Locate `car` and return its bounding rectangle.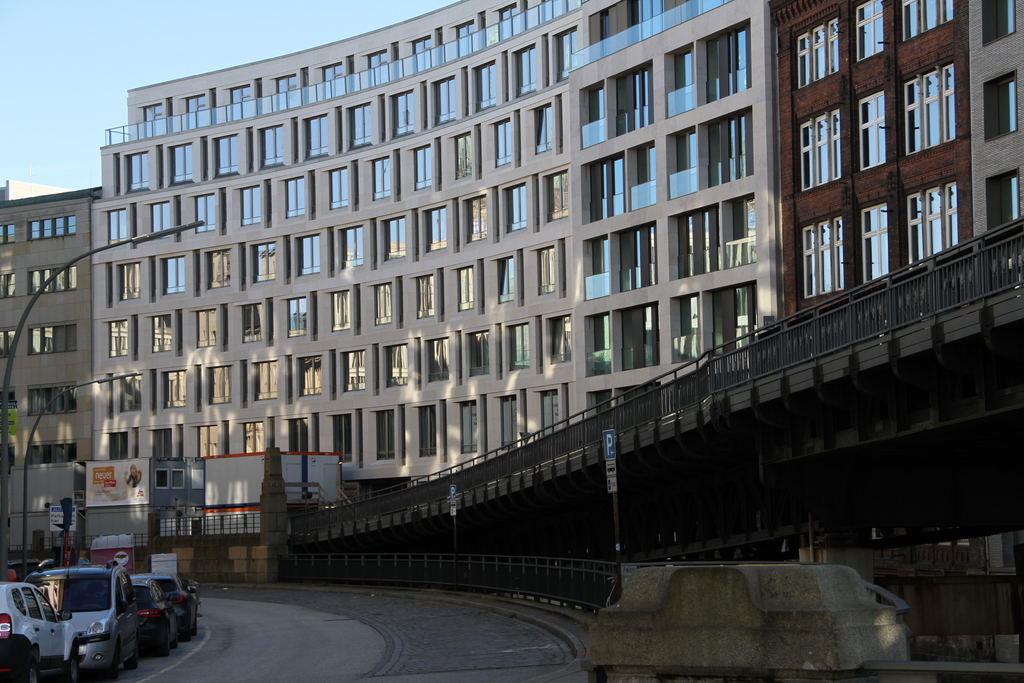
x1=0 y1=579 x2=81 y2=682.
